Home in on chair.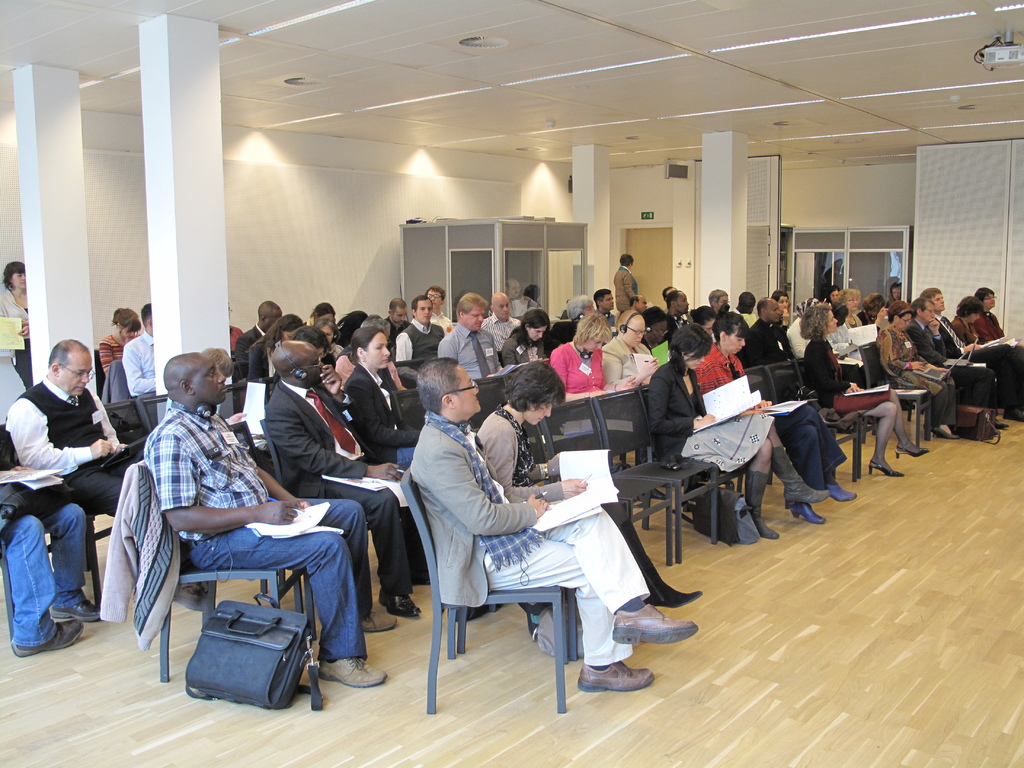
Homed in at locate(138, 393, 174, 433).
